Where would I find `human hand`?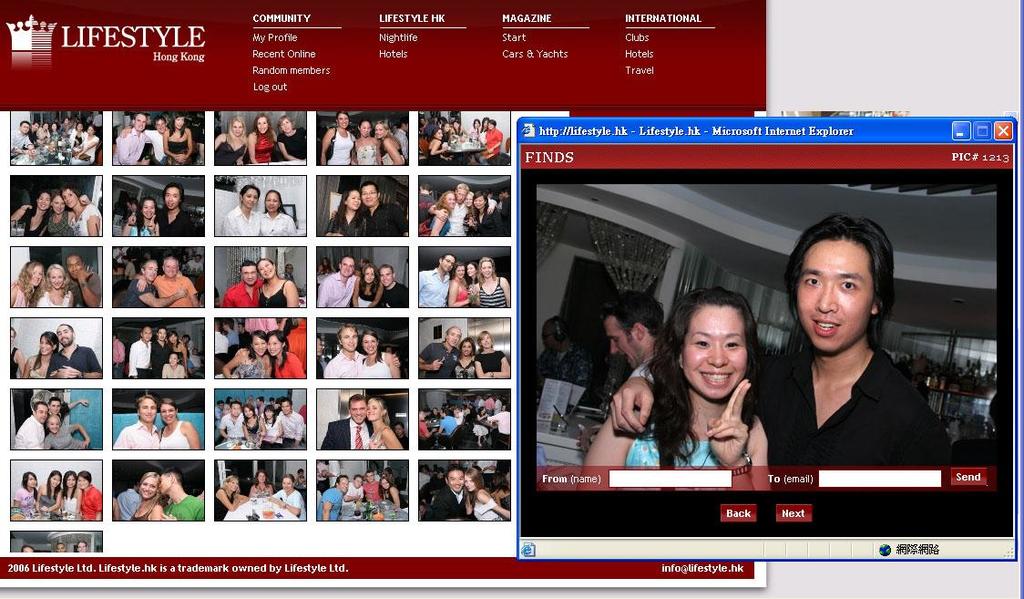
At bbox(179, 151, 189, 160).
